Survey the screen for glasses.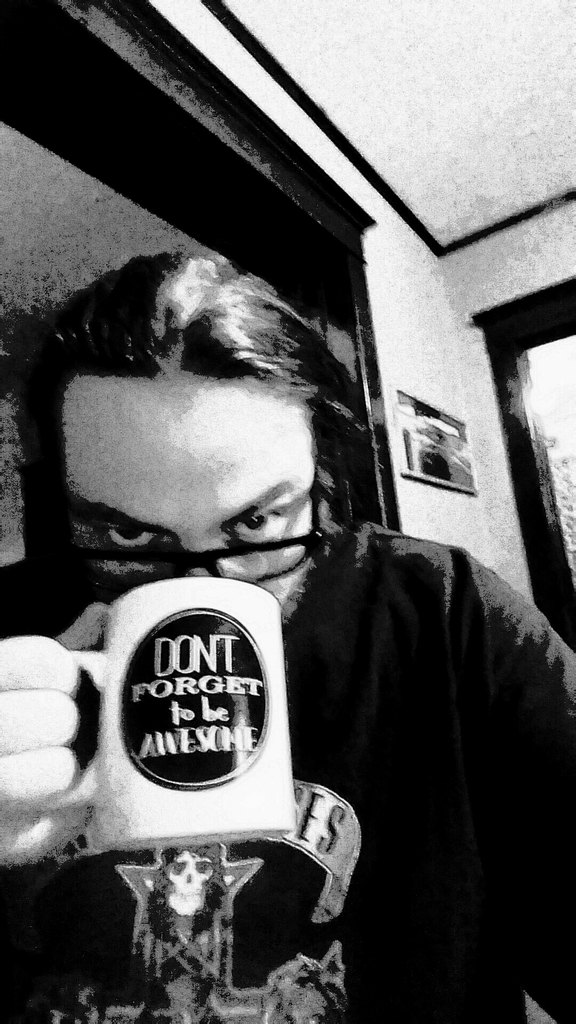
Survey found: 42,461,338,593.
